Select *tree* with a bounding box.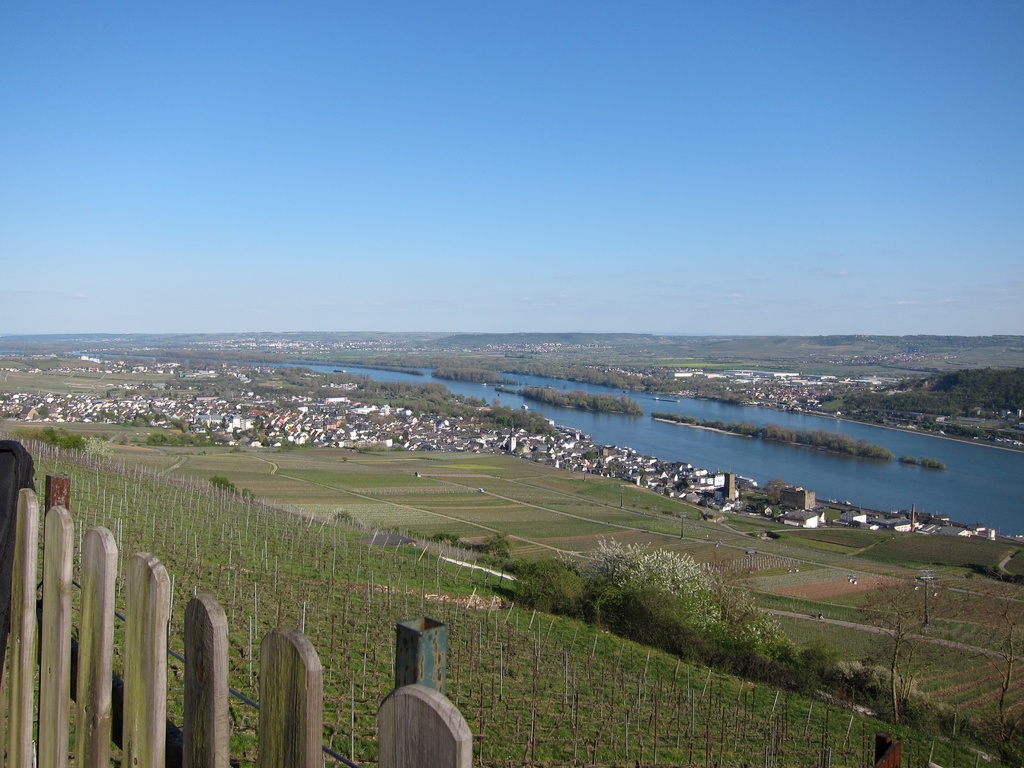
{"x1": 858, "y1": 577, "x2": 943, "y2": 723}.
